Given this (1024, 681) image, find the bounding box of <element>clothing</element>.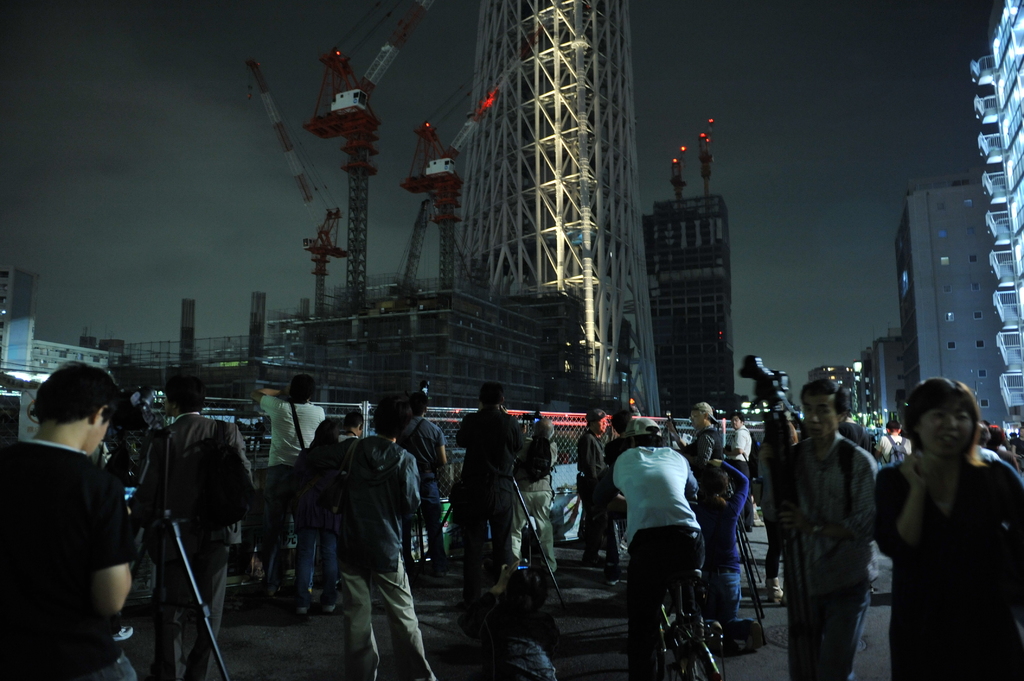
[691,466,749,647].
